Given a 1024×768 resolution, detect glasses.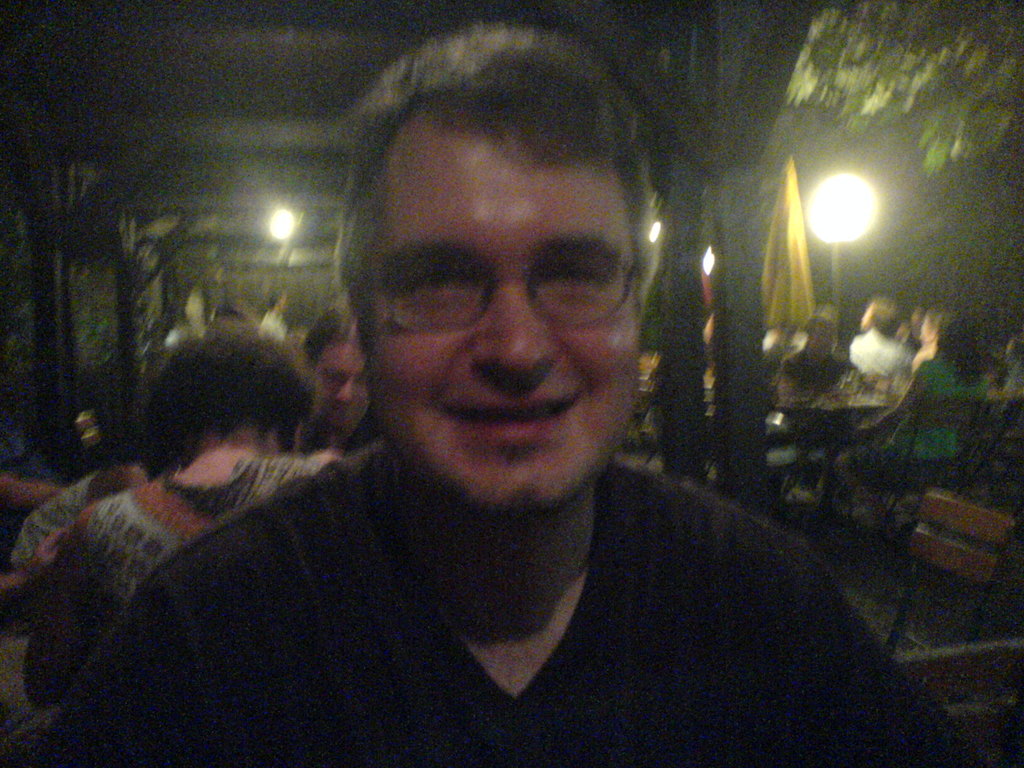
bbox=[376, 233, 650, 332].
